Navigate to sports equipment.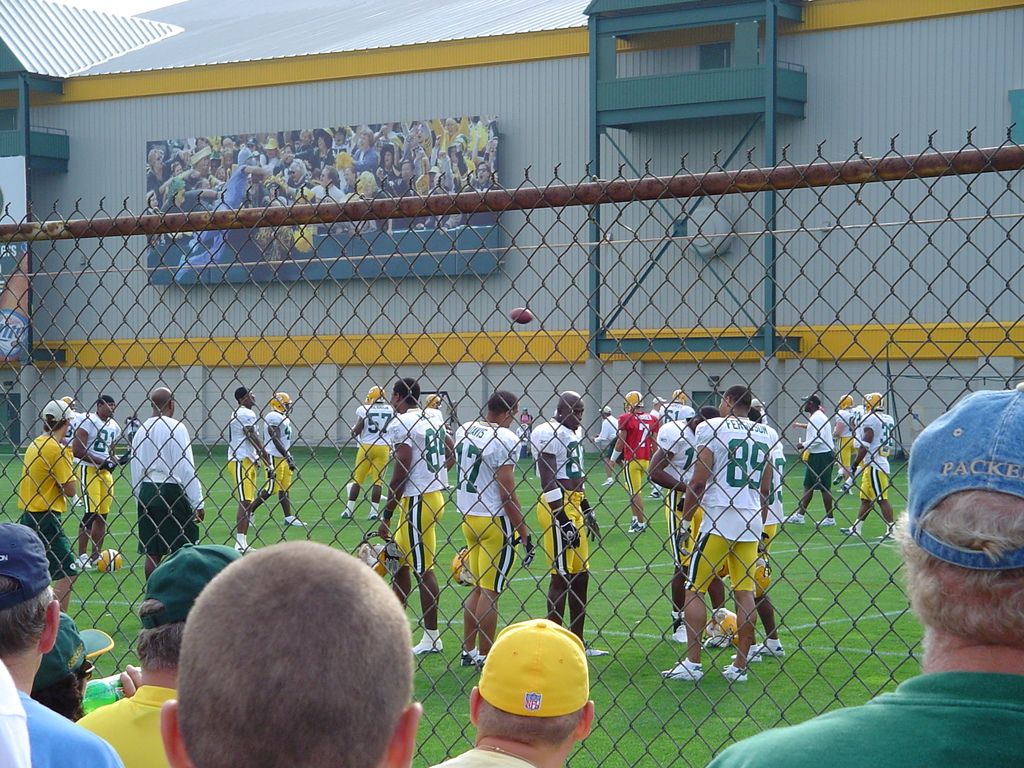
Navigation target: region(445, 544, 473, 589).
